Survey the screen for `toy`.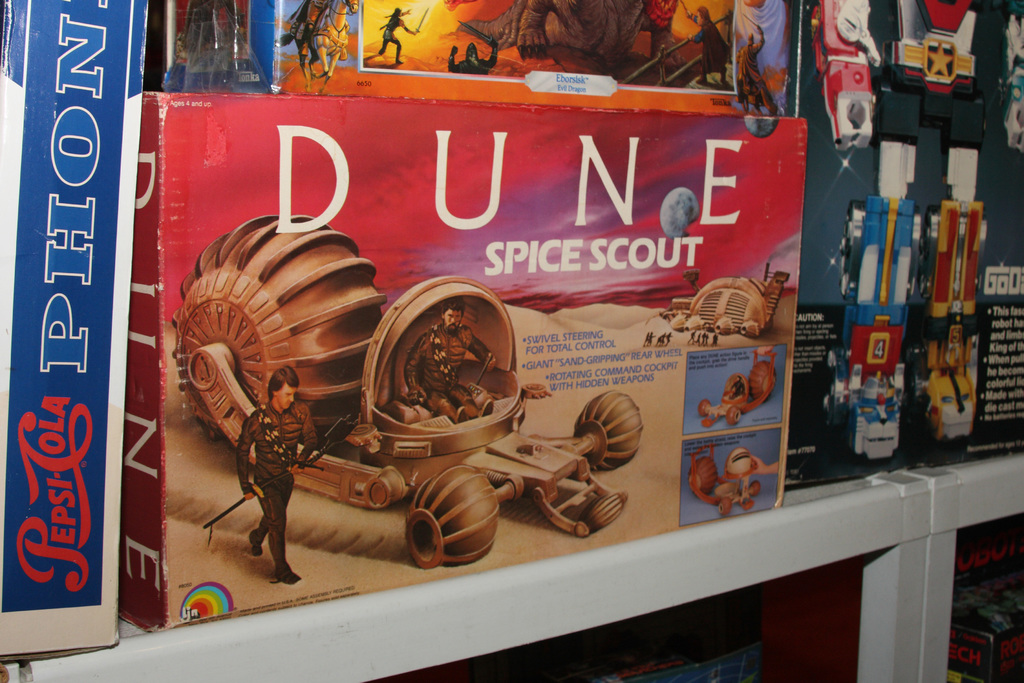
Survey found: [left=917, top=325, right=979, bottom=420].
